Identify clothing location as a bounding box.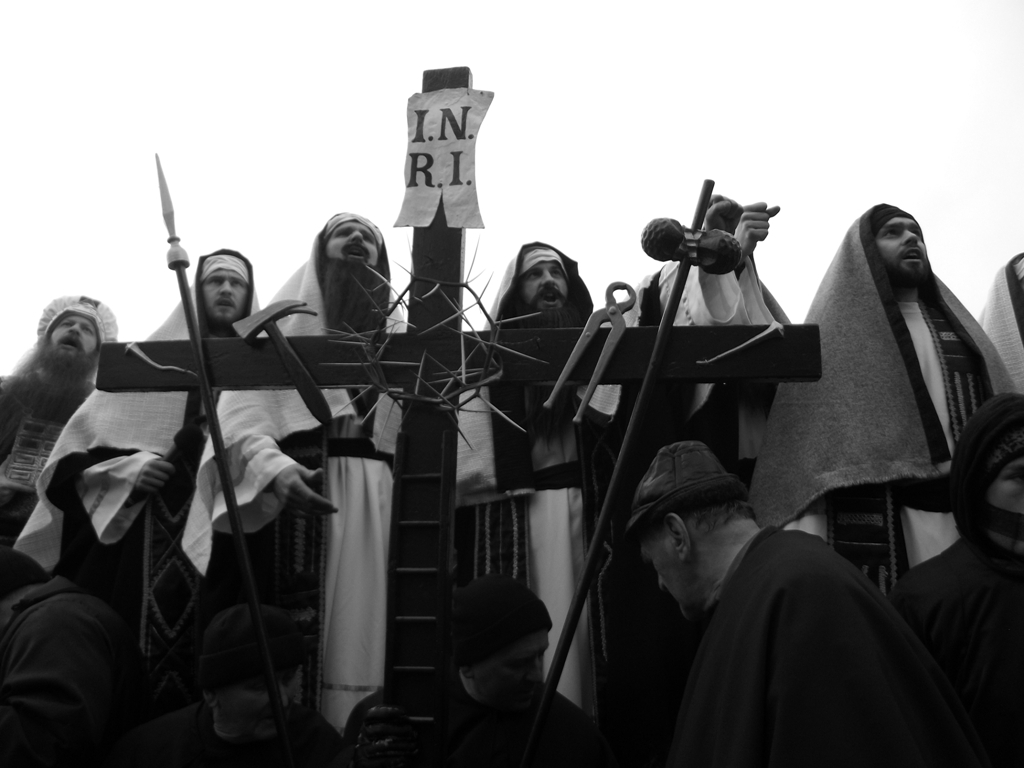
17/244/265/628.
